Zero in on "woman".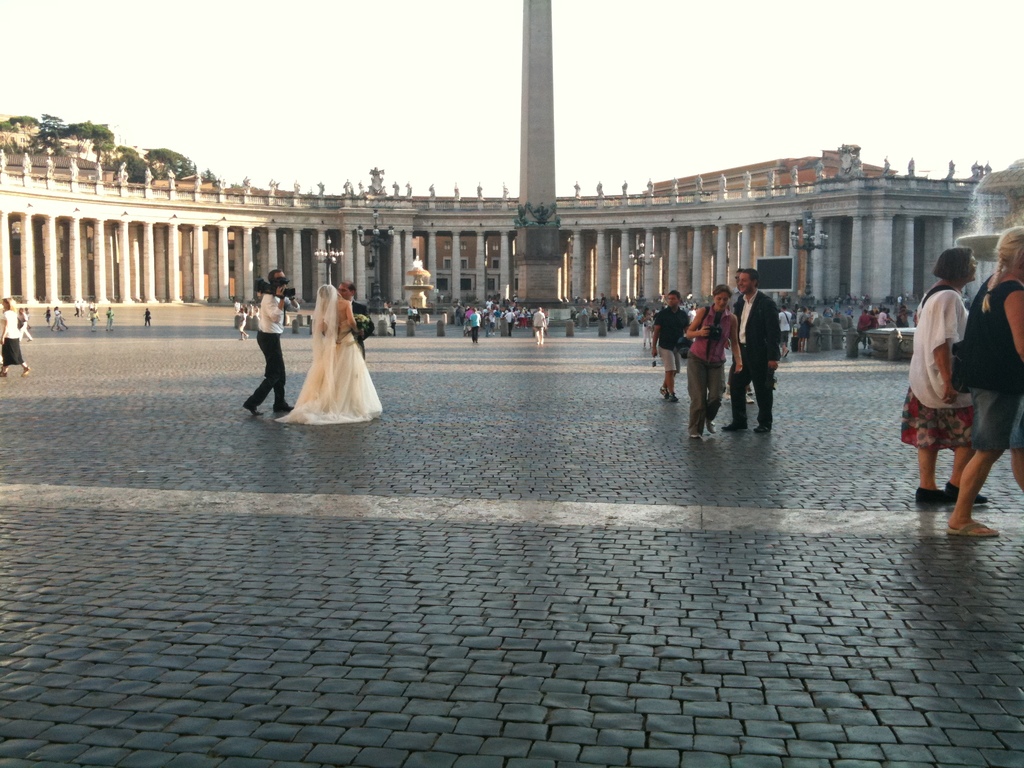
Zeroed in: 949,227,1023,534.
